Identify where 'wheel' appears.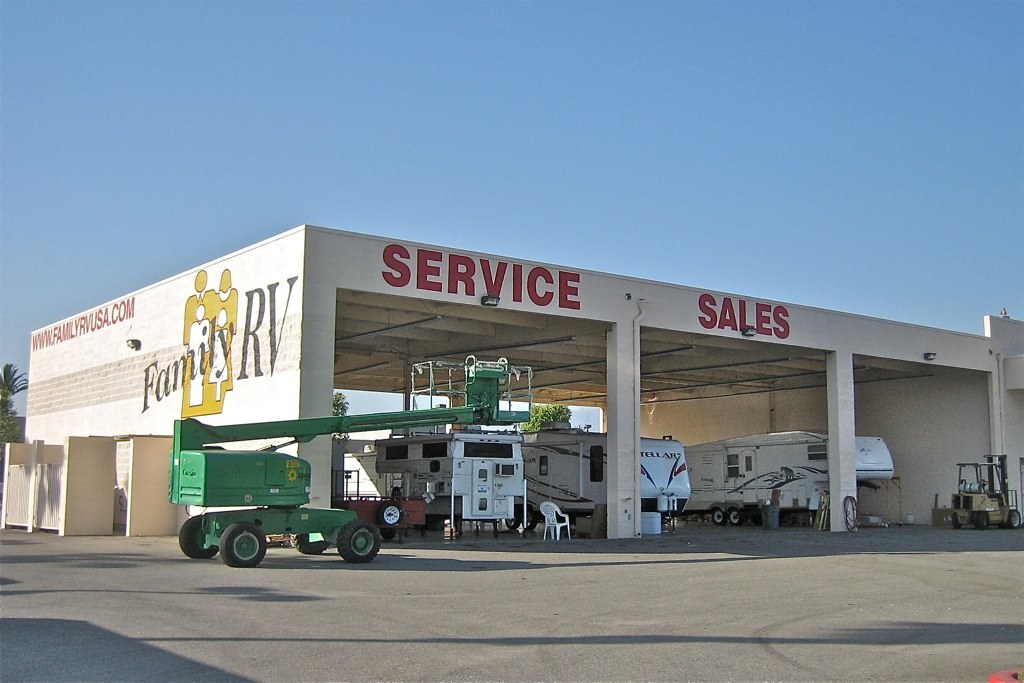
Appears at (left=978, top=513, right=985, bottom=529).
